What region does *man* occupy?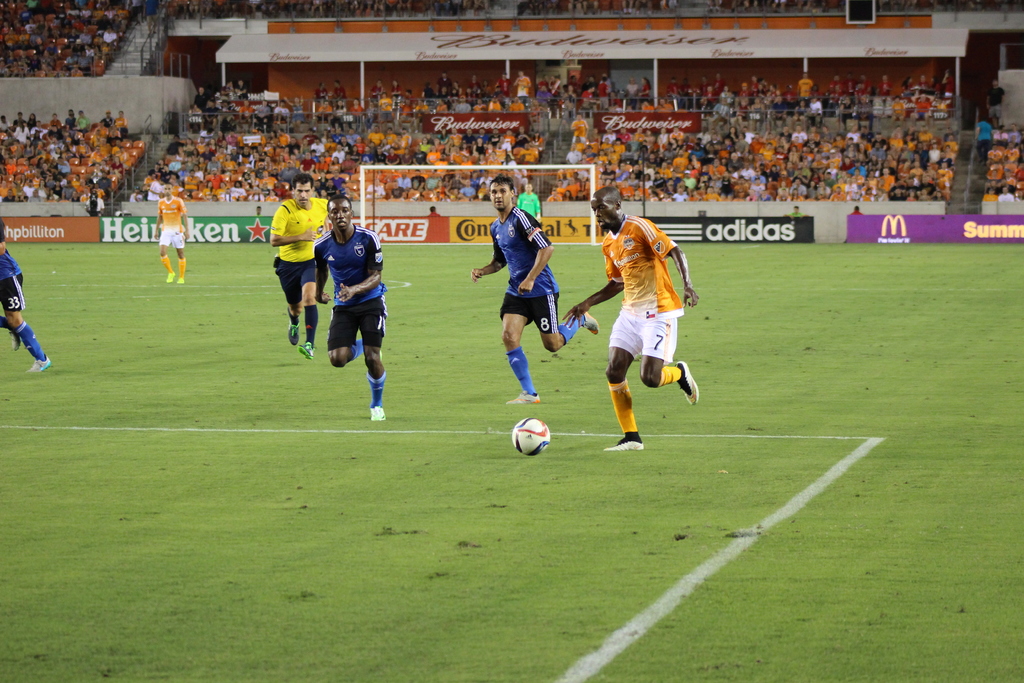
l=892, t=94, r=905, b=117.
